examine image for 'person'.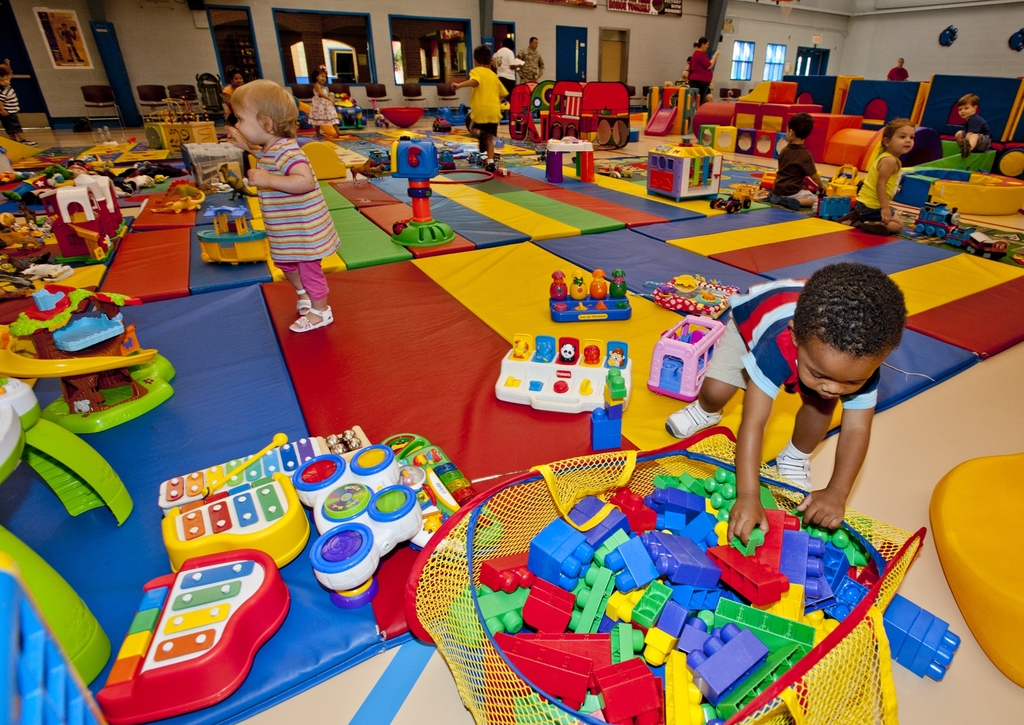
Examination result: {"left": 666, "top": 260, "right": 904, "bottom": 541}.
